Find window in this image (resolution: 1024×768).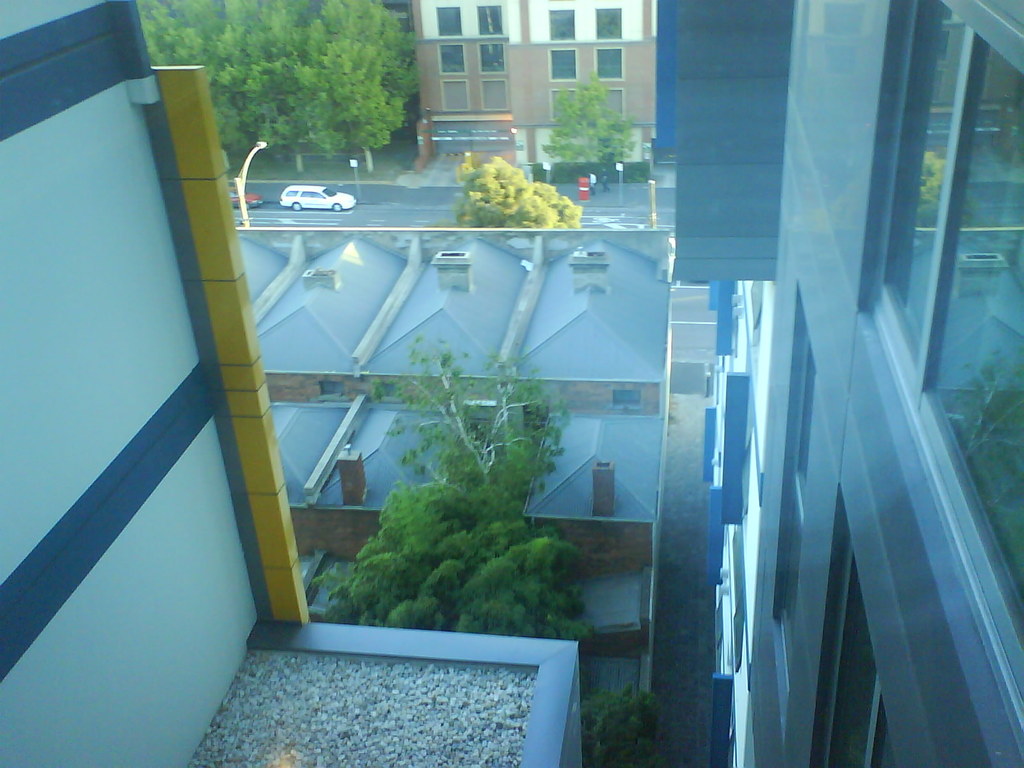
598:47:621:78.
